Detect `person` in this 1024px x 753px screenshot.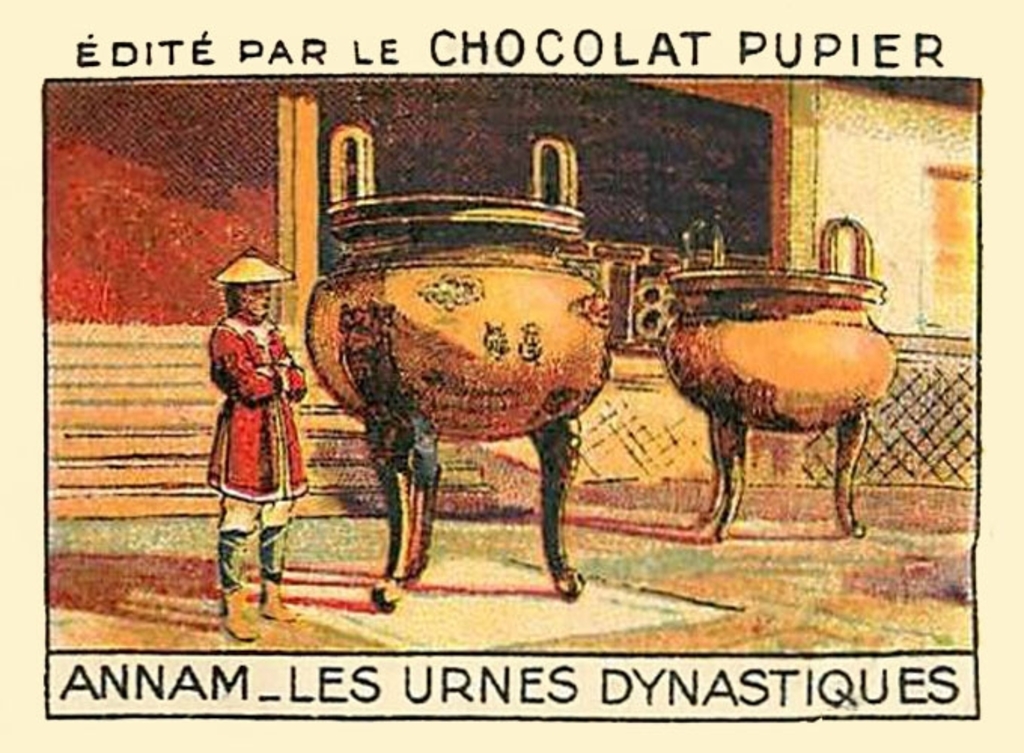
Detection: (left=208, top=252, right=310, bottom=646).
